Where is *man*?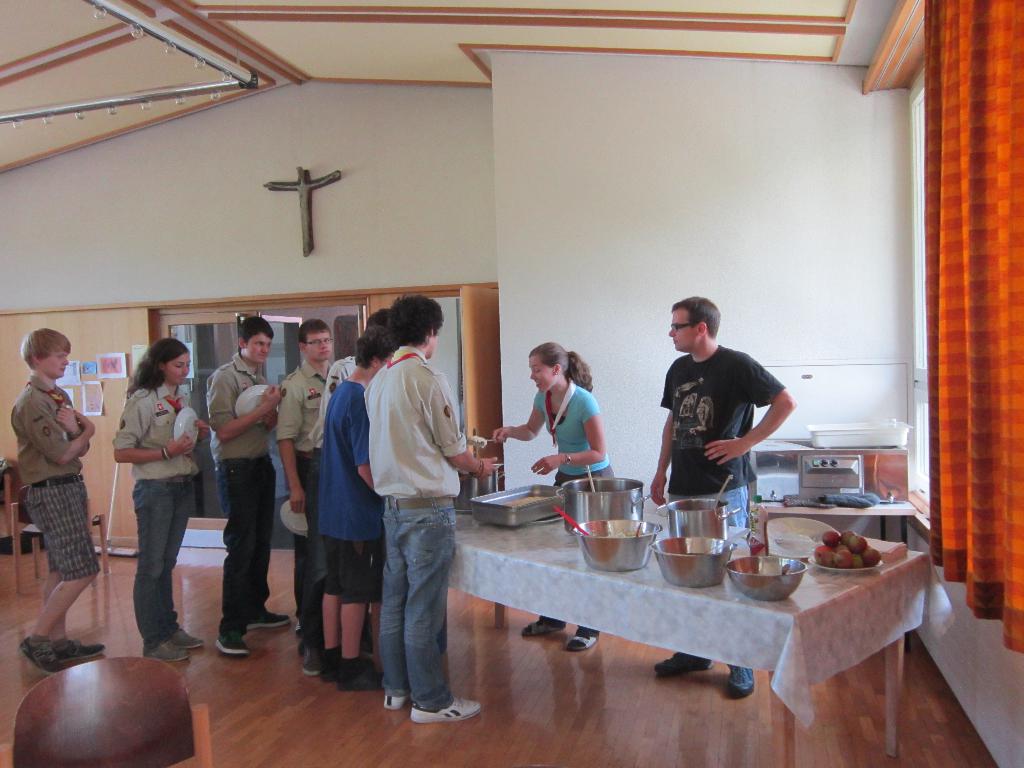
271:316:333:644.
